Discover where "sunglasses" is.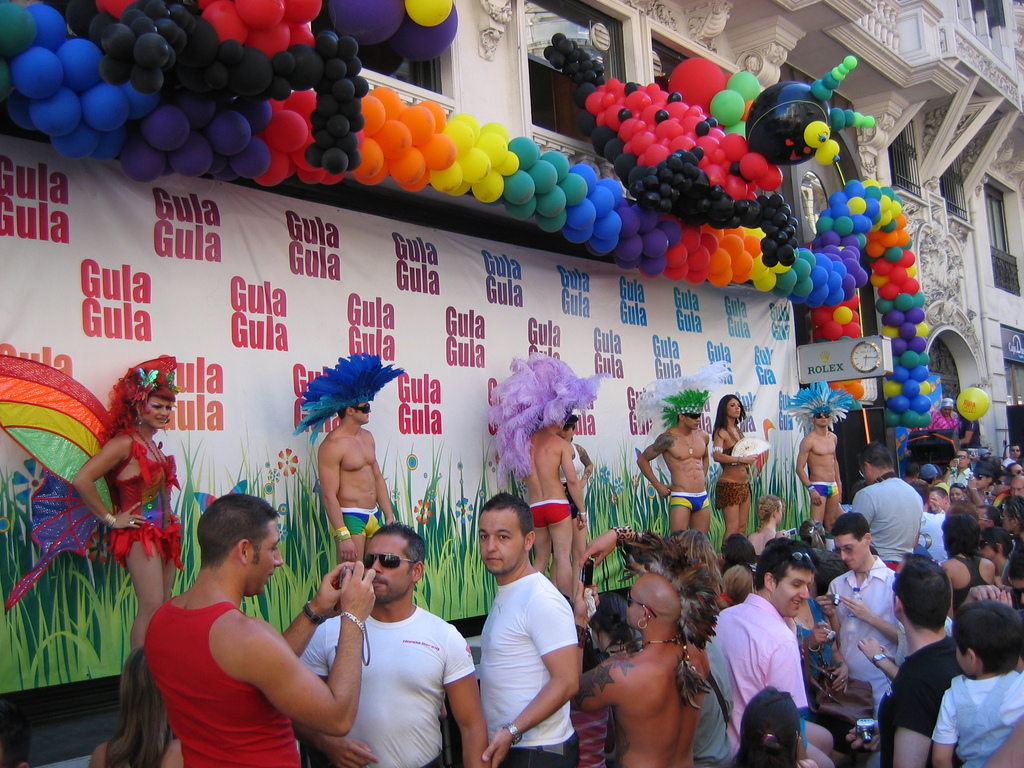
Discovered at x1=360, y1=554, x2=417, y2=567.
